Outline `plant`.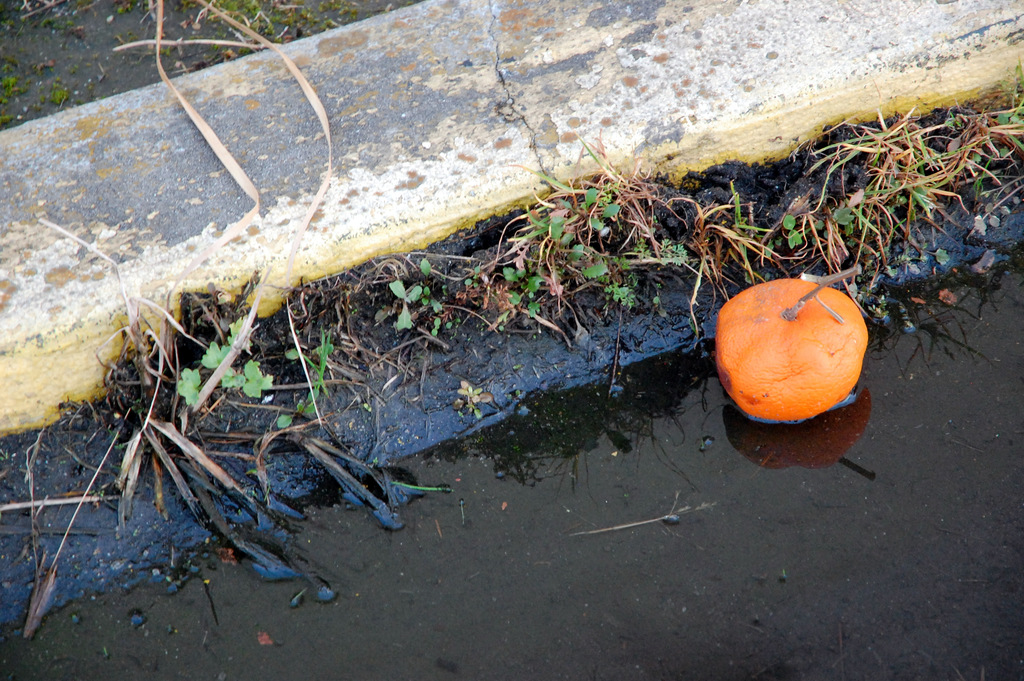
Outline: crop(295, 400, 320, 413).
